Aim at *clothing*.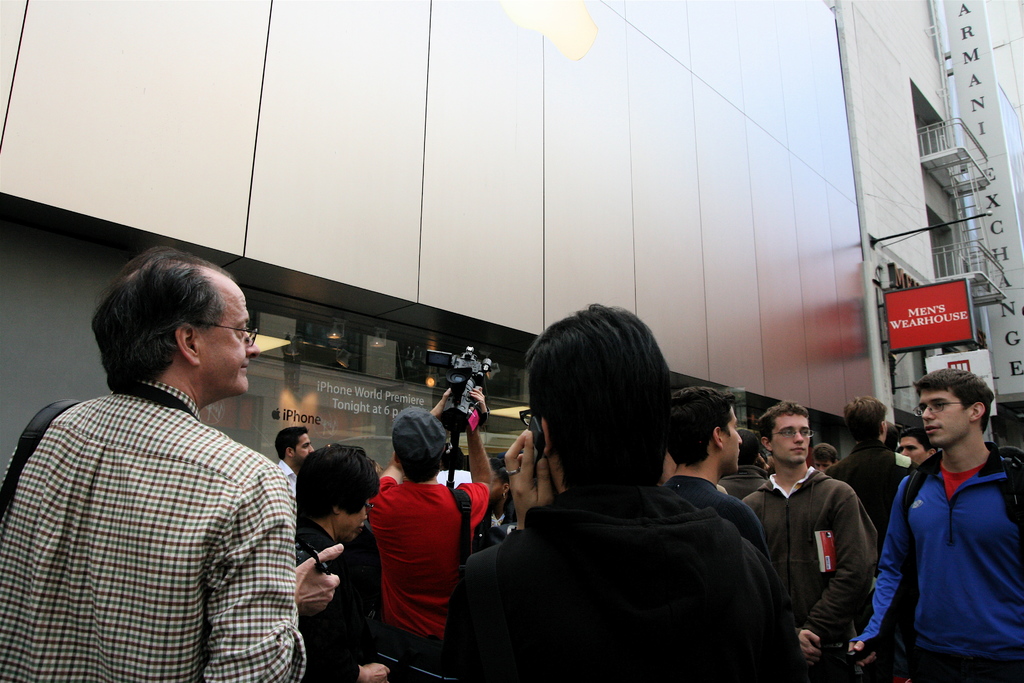
Aimed at region(666, 467, 783, 609).
